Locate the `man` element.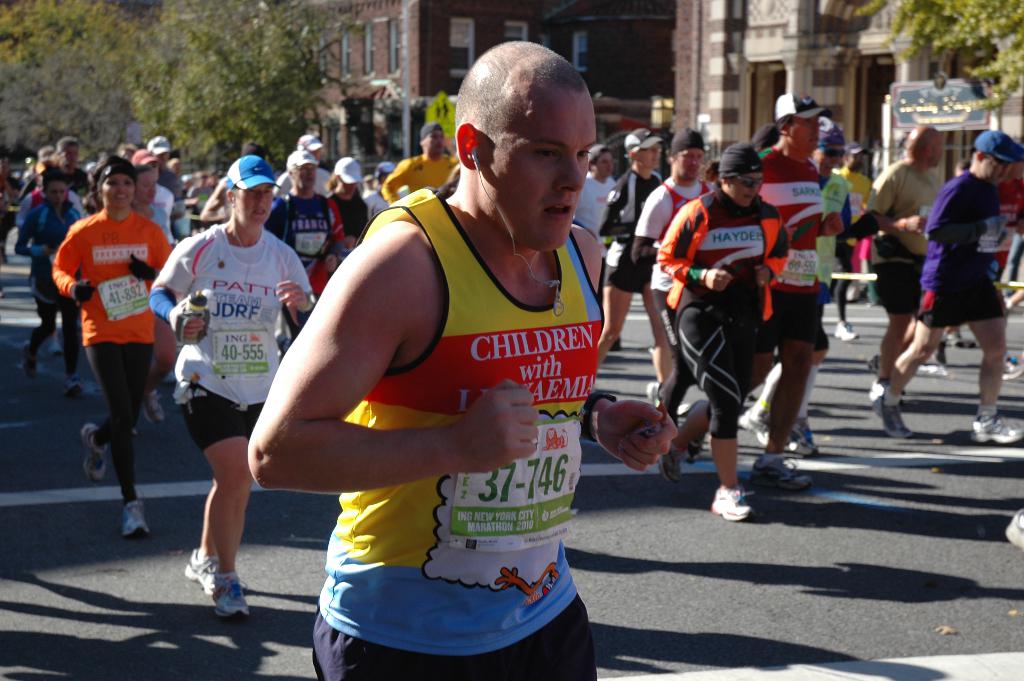
Element bbox: region(730, 117, 862, 461).
